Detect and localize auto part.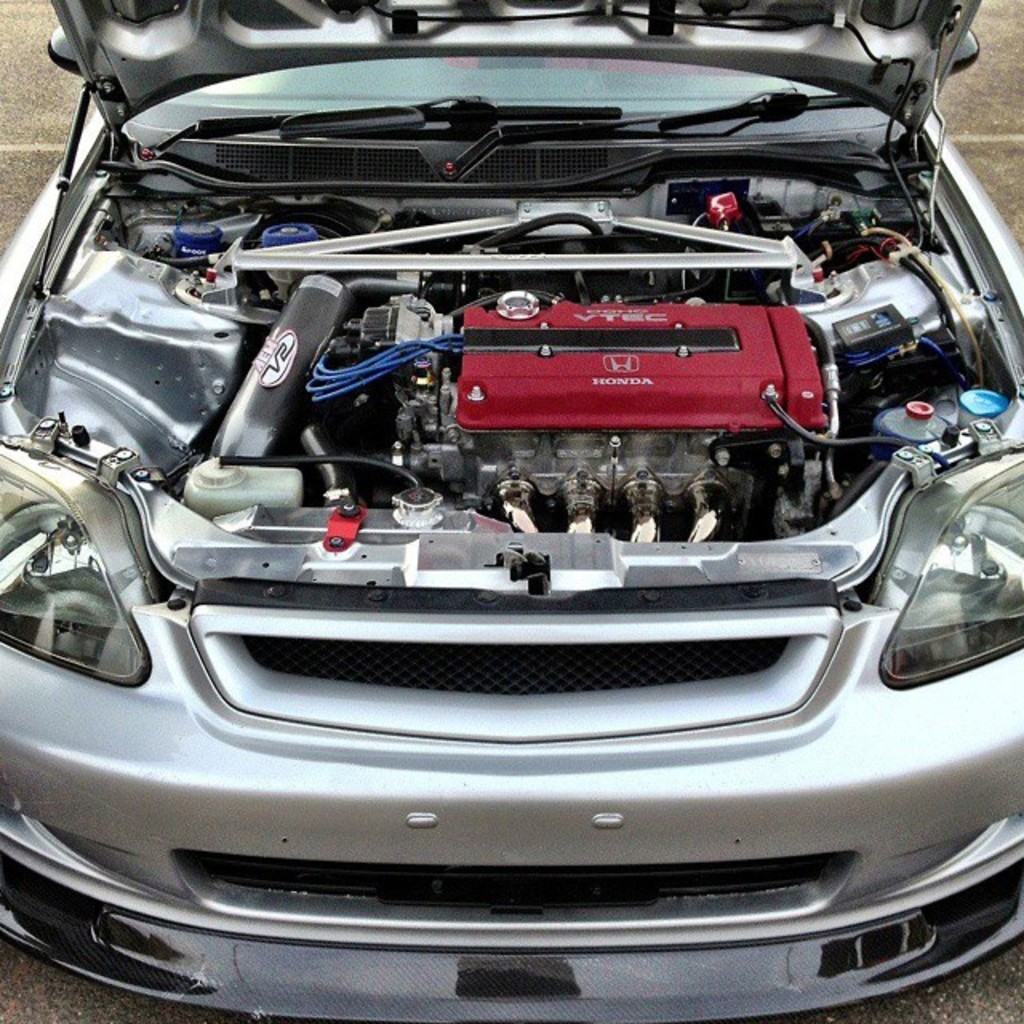
Localized at detection(0, 147, 1019, 592).
